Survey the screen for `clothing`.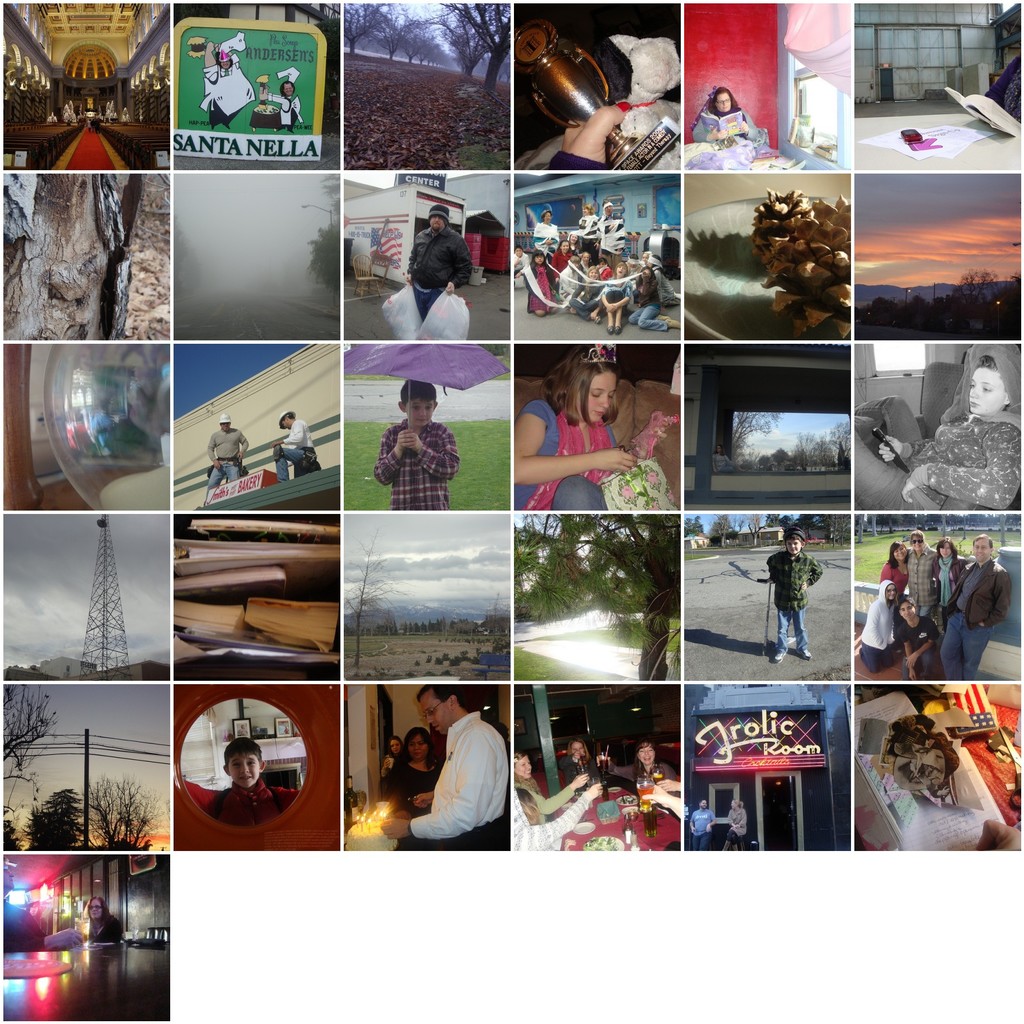
Survey found: (left=402, top=712, right=505, bottom=851).
